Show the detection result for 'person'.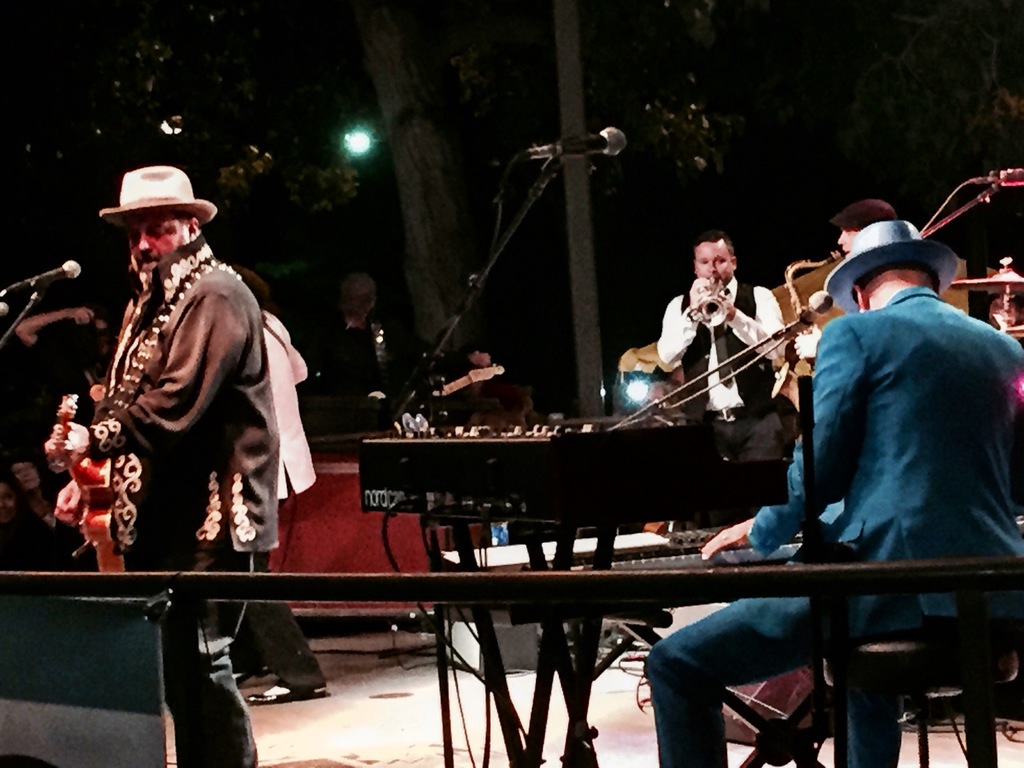
[left=417, top=346, right=551, bottom=440].
